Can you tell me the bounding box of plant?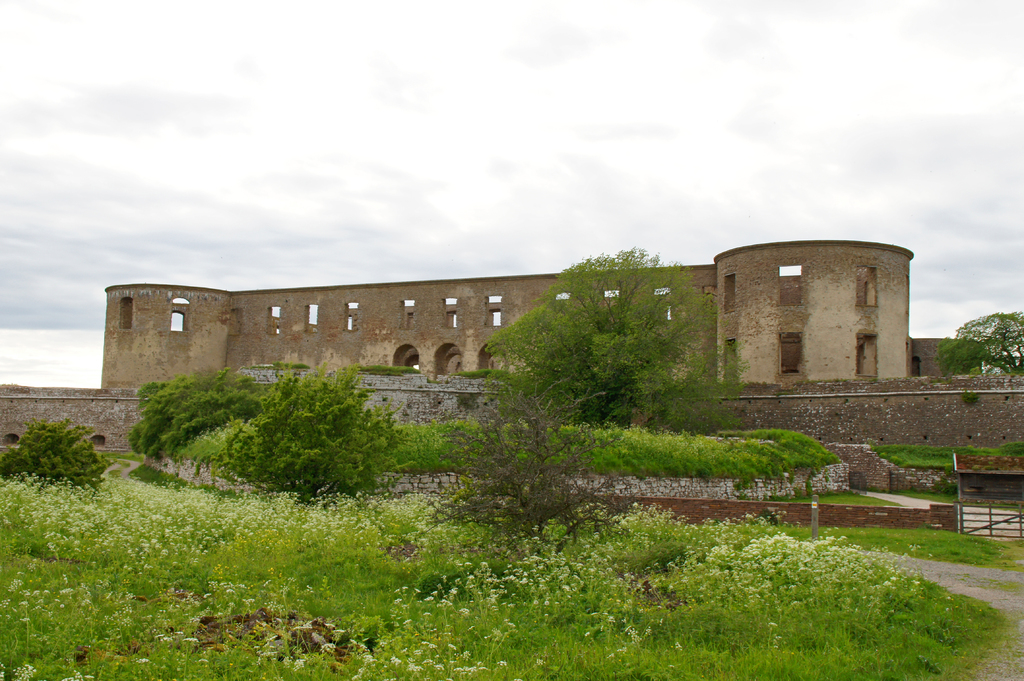
BBox(464, 366, 513, 387).
